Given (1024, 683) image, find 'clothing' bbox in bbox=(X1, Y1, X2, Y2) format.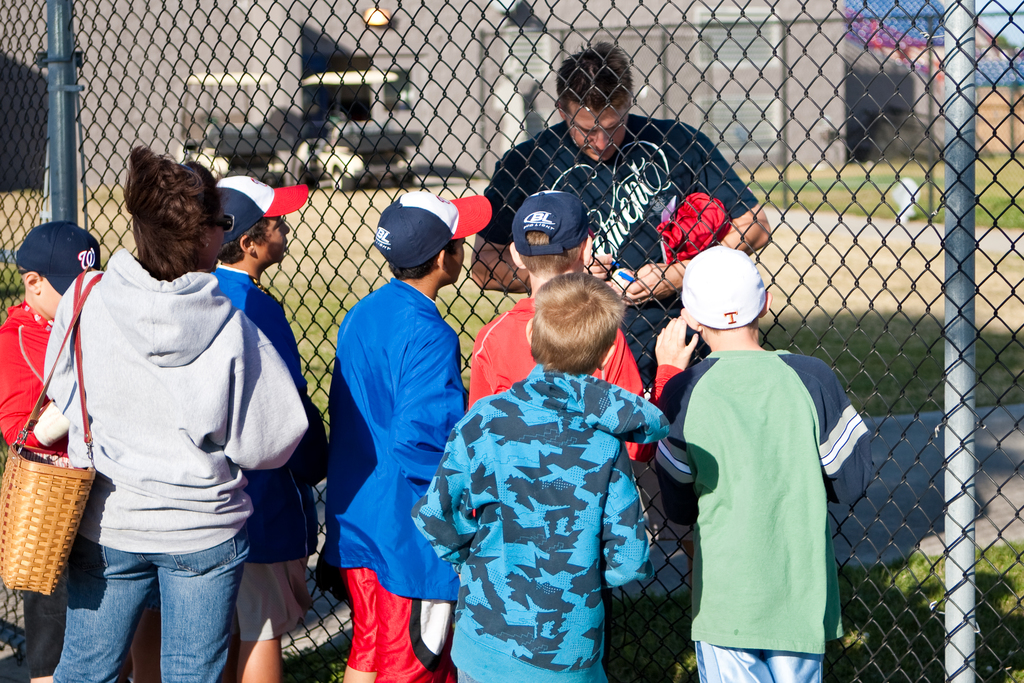
bbox=(207, 258, 330, 641).
